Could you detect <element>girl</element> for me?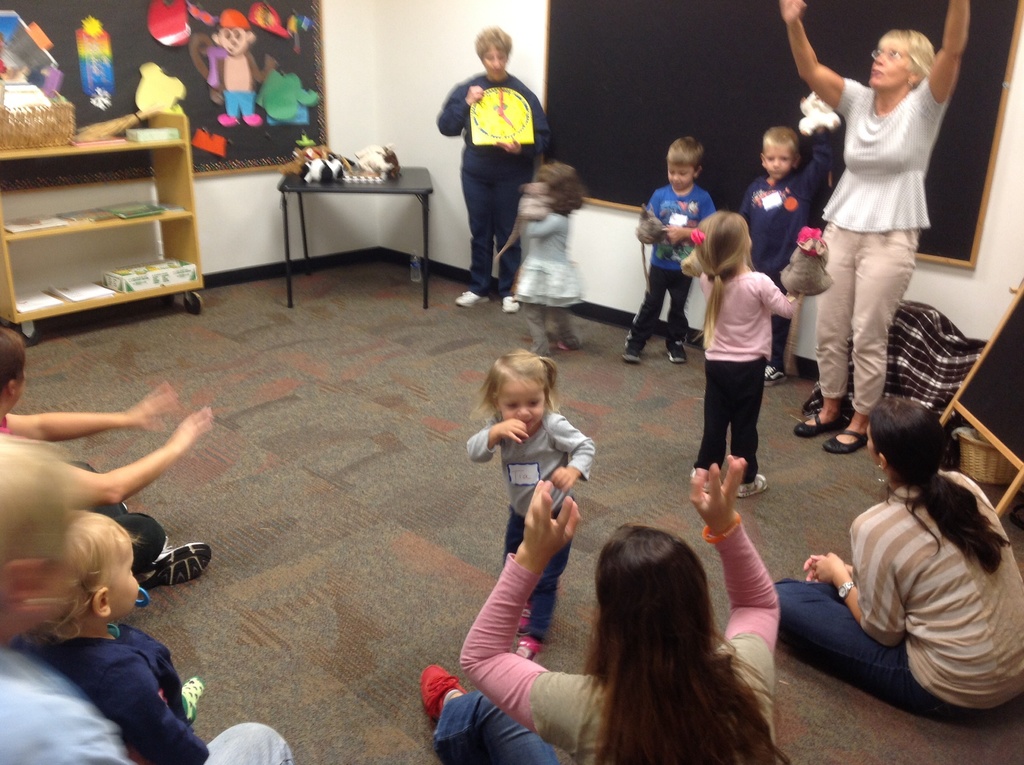
Detection result: rect(413, 446, 788, 764).
